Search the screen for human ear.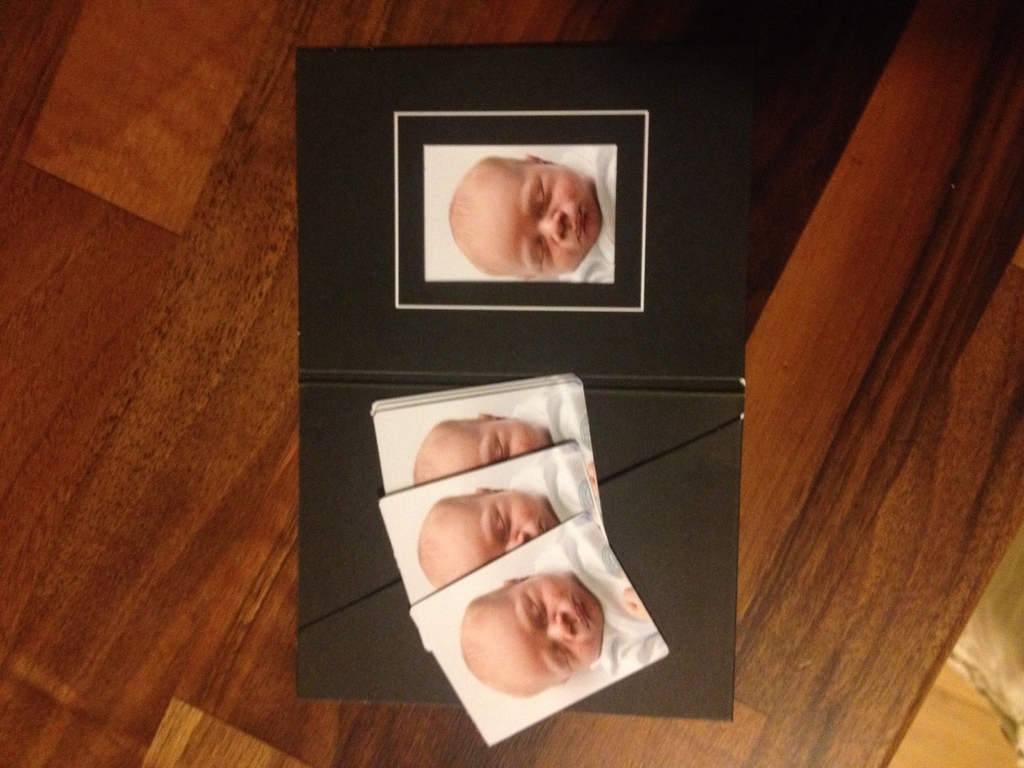
Found at [left=479, top=413, right=507, bottom=419].
